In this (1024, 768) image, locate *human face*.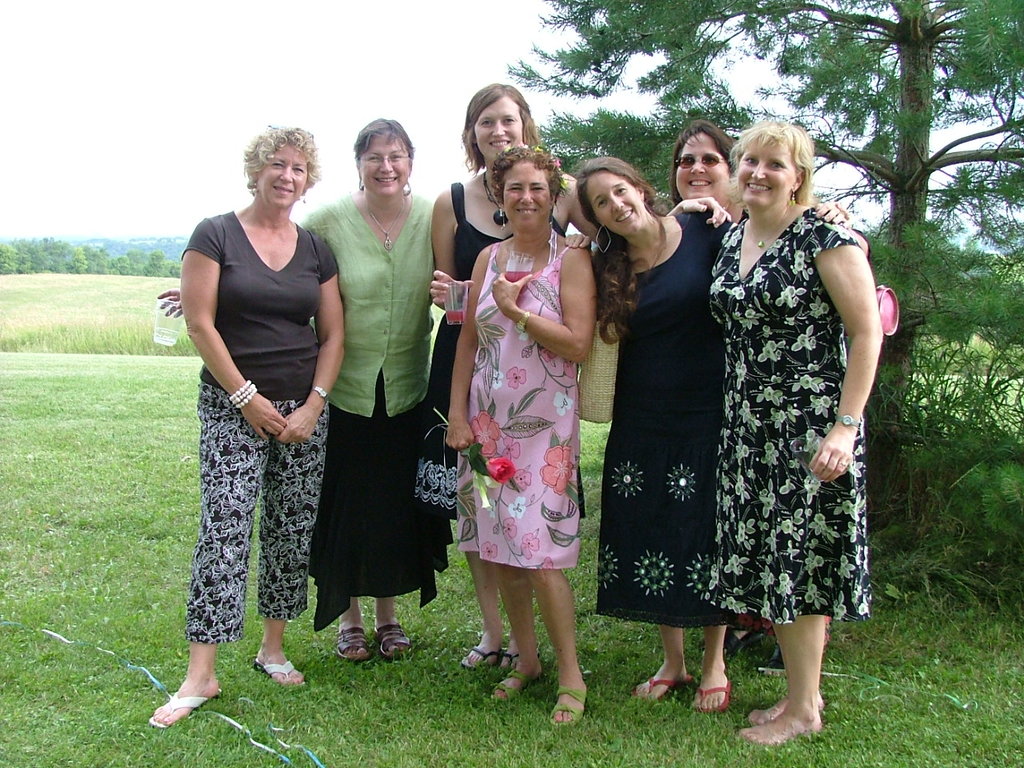
Bounding box: [left=729, top=133, right=794, bottom=203].
